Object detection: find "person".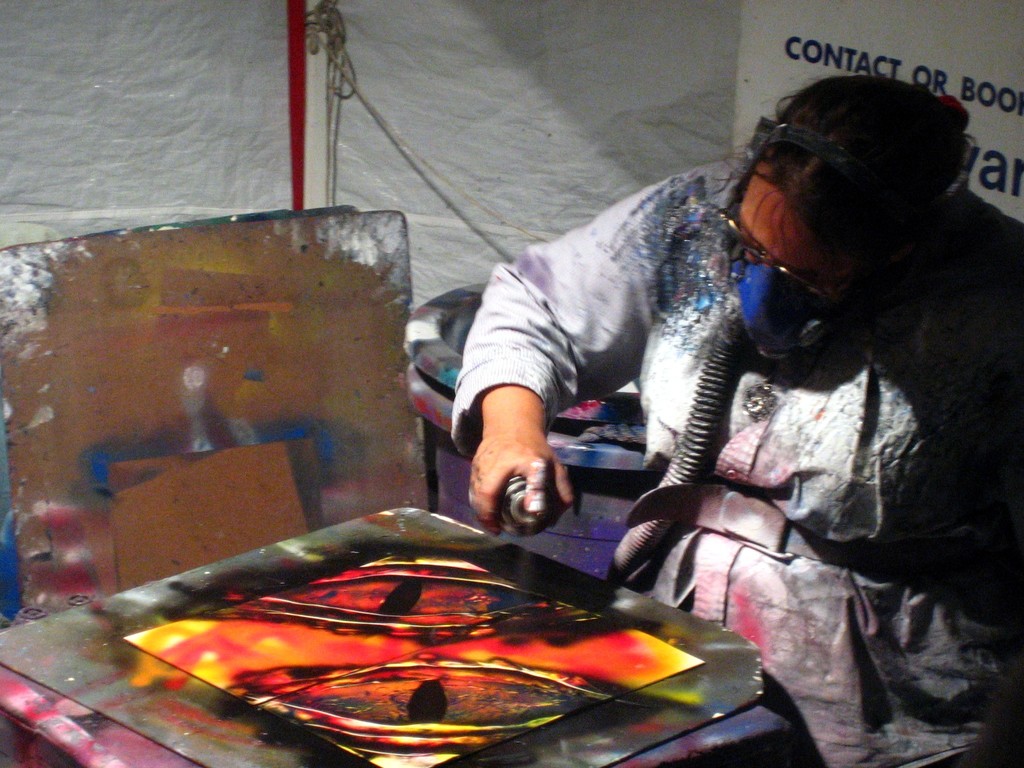
<bbox>449, 73, 1023, 767</bbox>.
